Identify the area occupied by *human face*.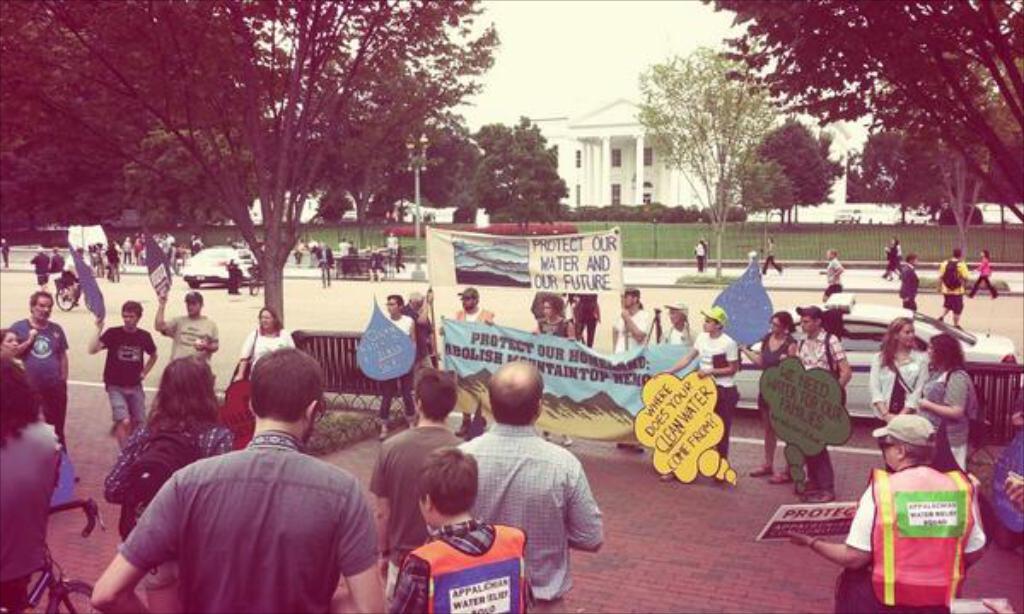
Area: x1=666 y1=309 x2=681 y2=324.
